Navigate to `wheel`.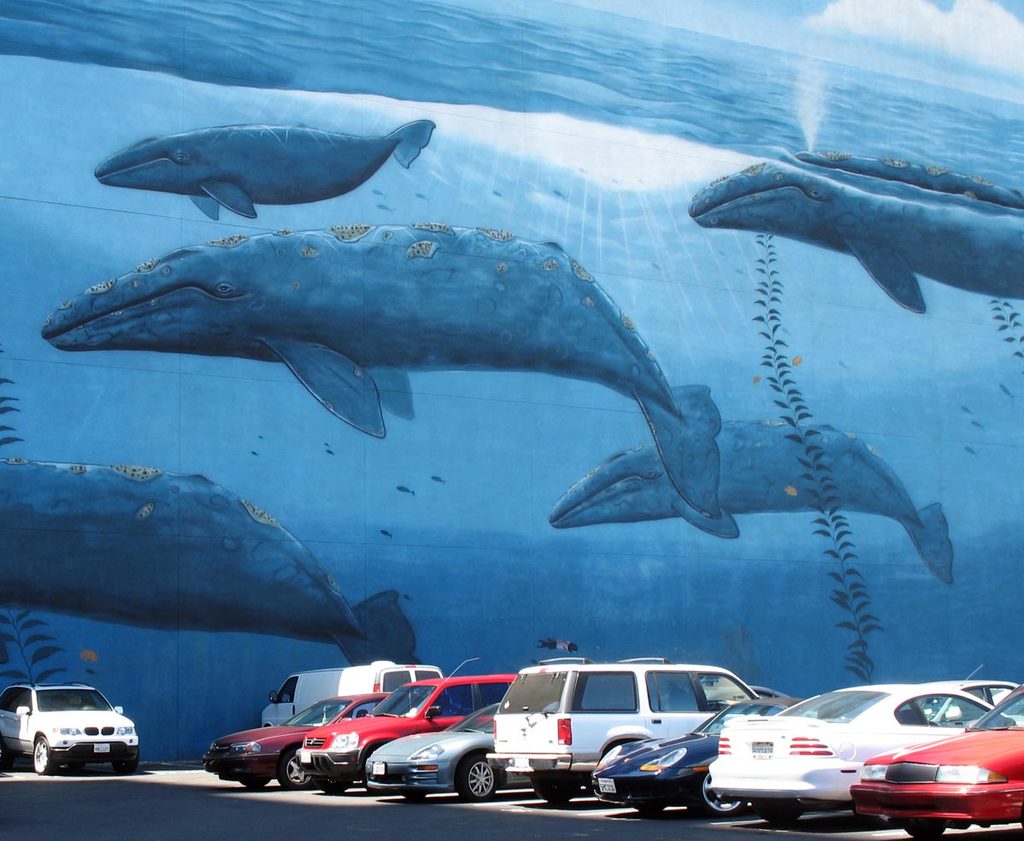
Navigation target: Rect(758, 814, 799, 831).
